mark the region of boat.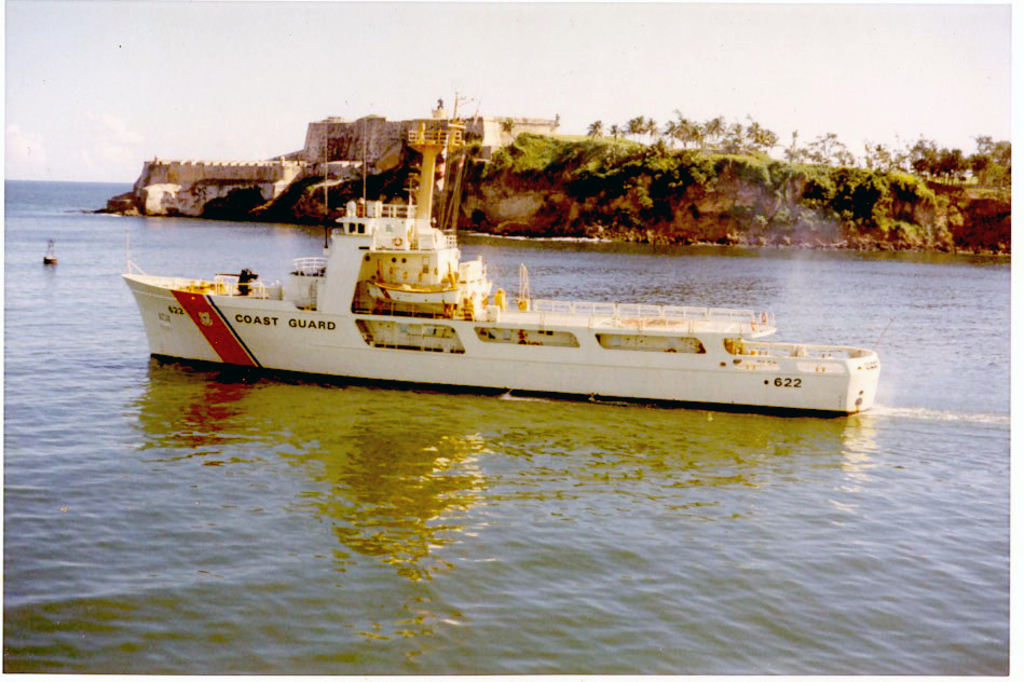
Region: pyautogui.locateOnScreen(39, 237, 60, 270).
